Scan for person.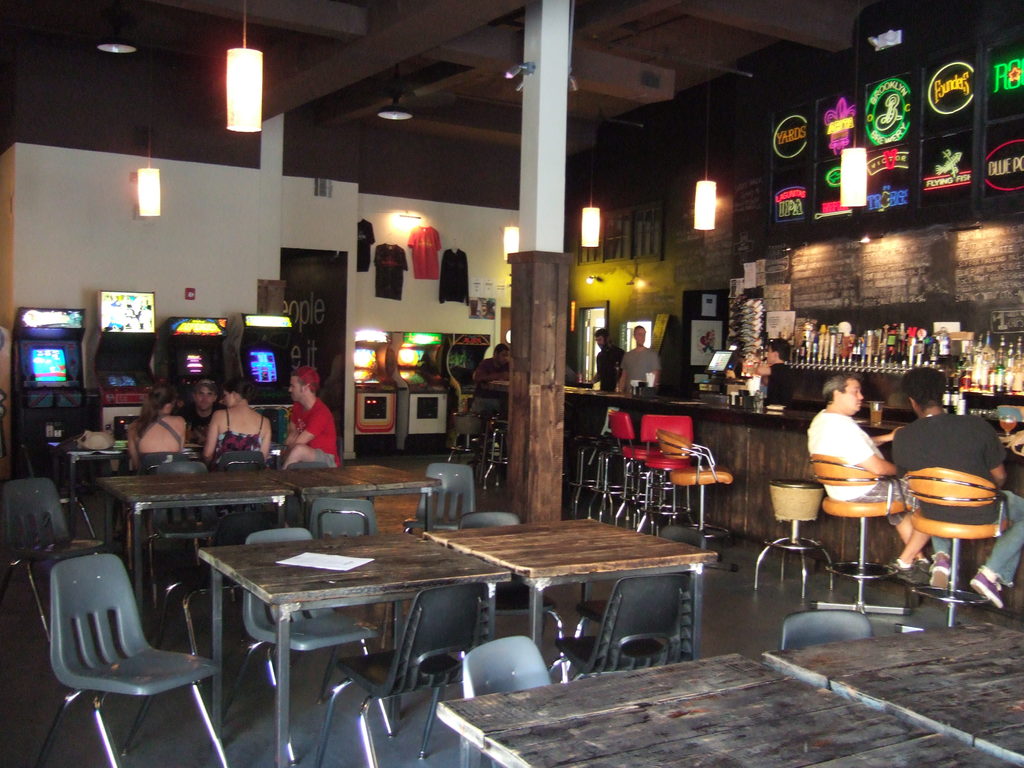
Scan result: region(564, 367, 578, 385).
